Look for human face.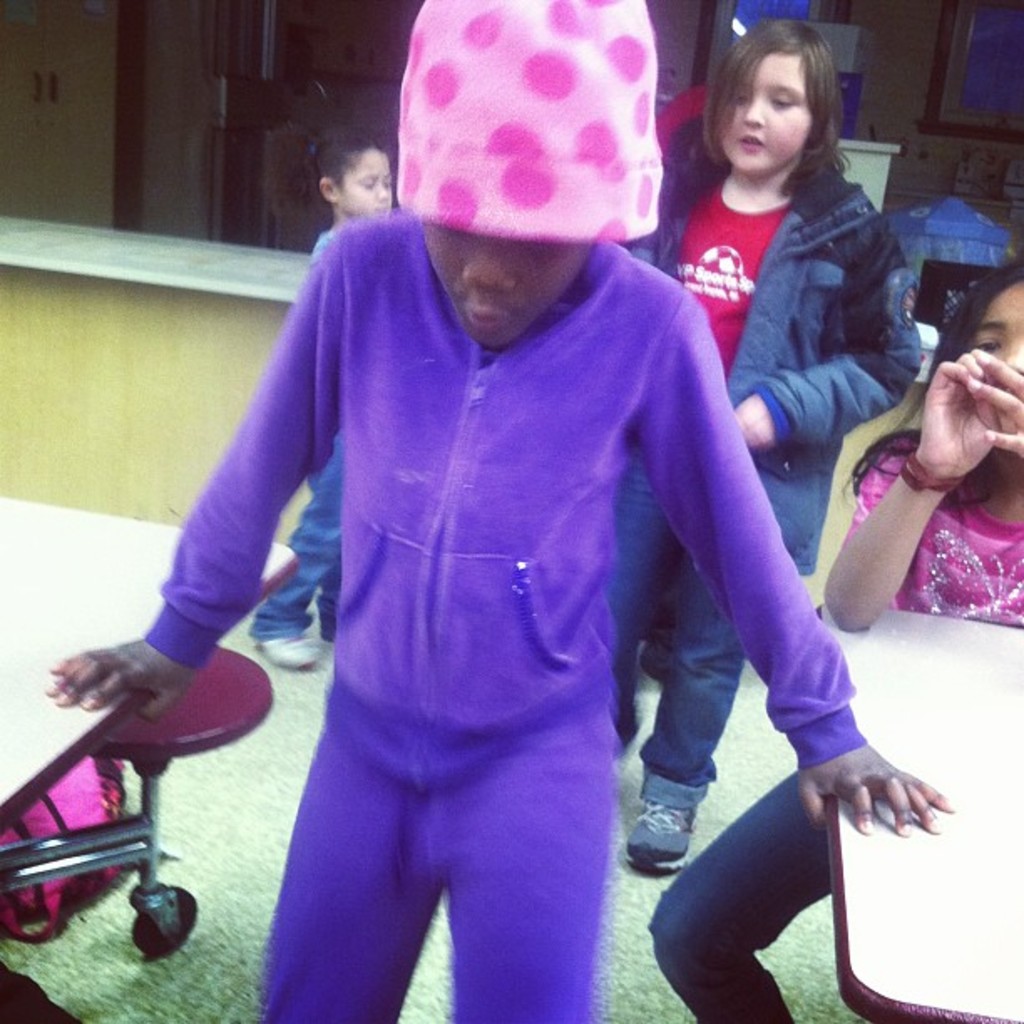
Found: [x1=343, y1=149, x2=398, y2=212].
